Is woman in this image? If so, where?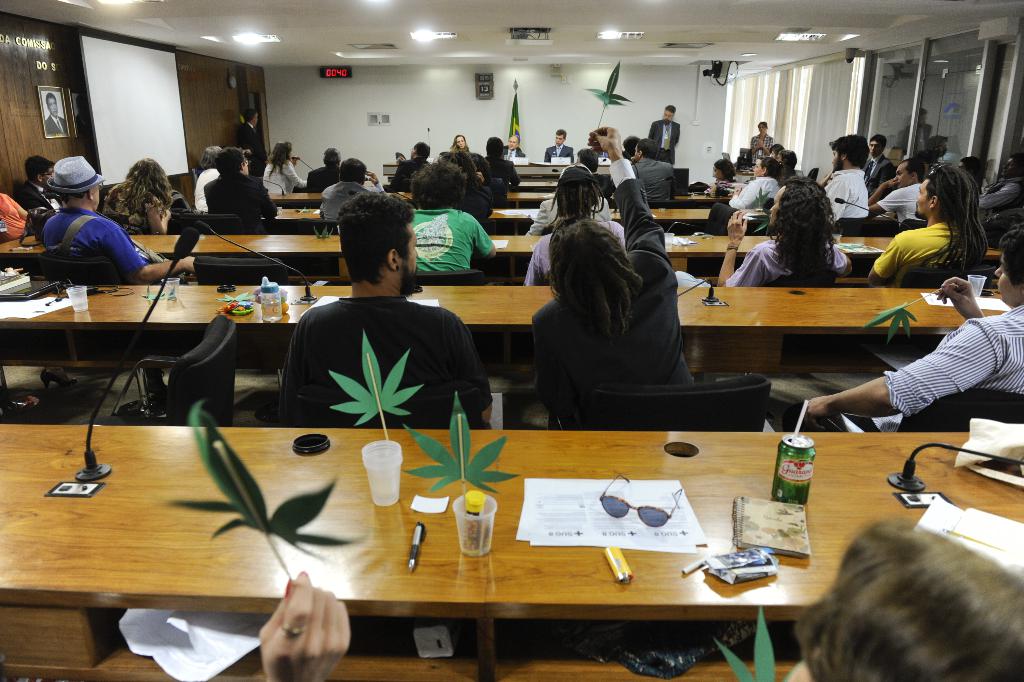
Yes, at region(262, 140, 309, 202).
